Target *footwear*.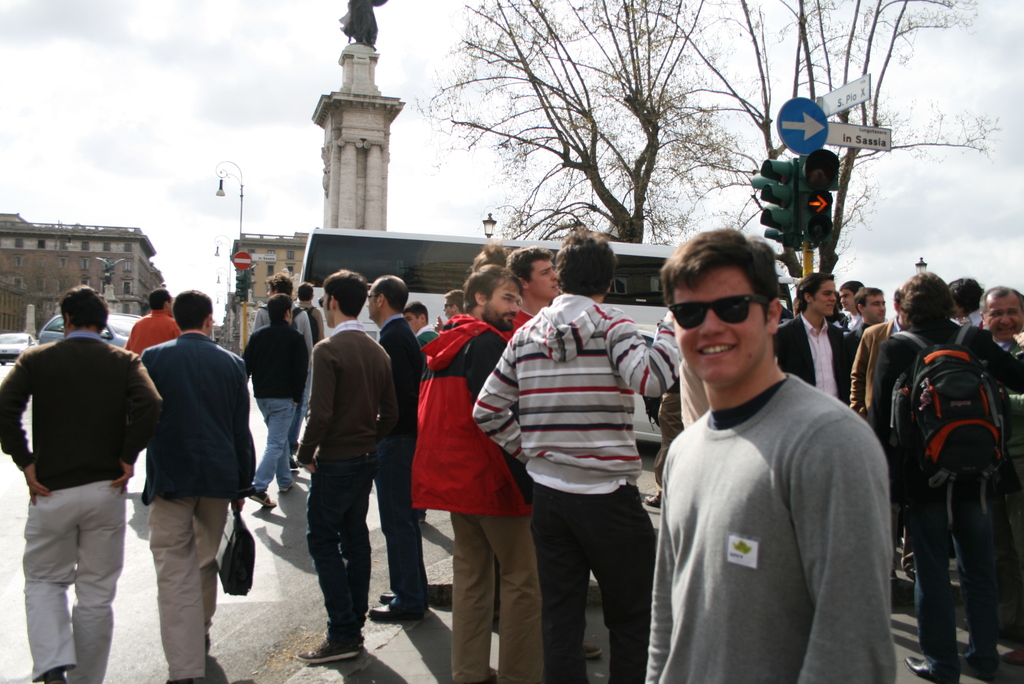
Target region: 41:662:68:683.
